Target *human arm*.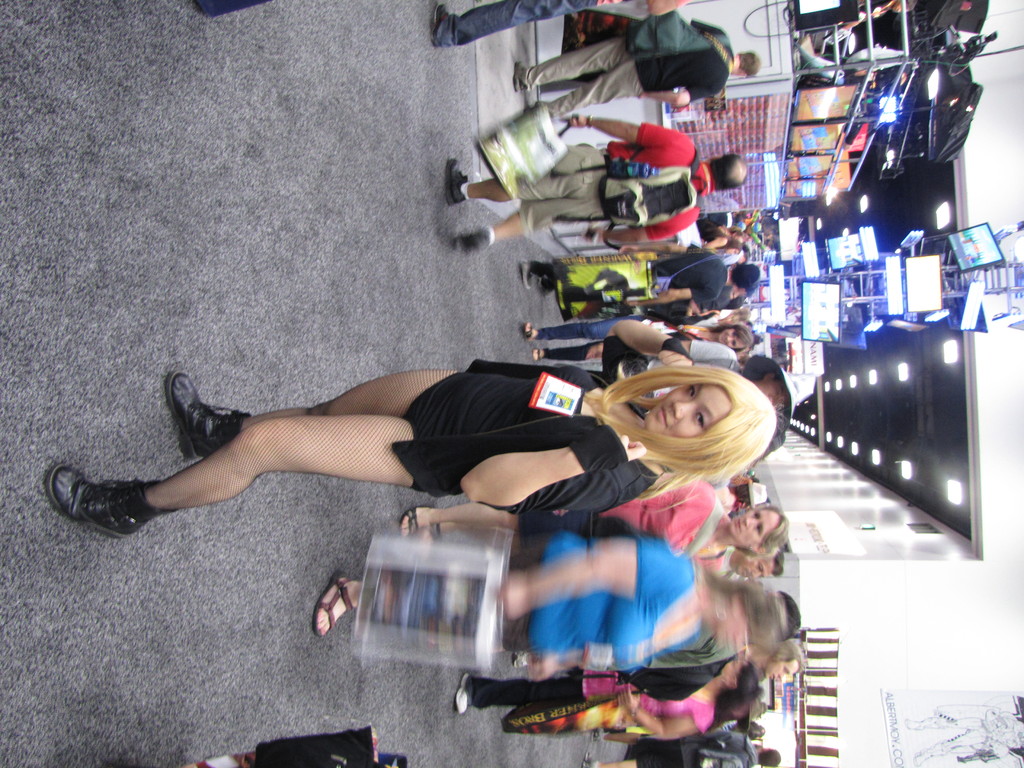
Target region: bbox(586, 324, 724, 367).
